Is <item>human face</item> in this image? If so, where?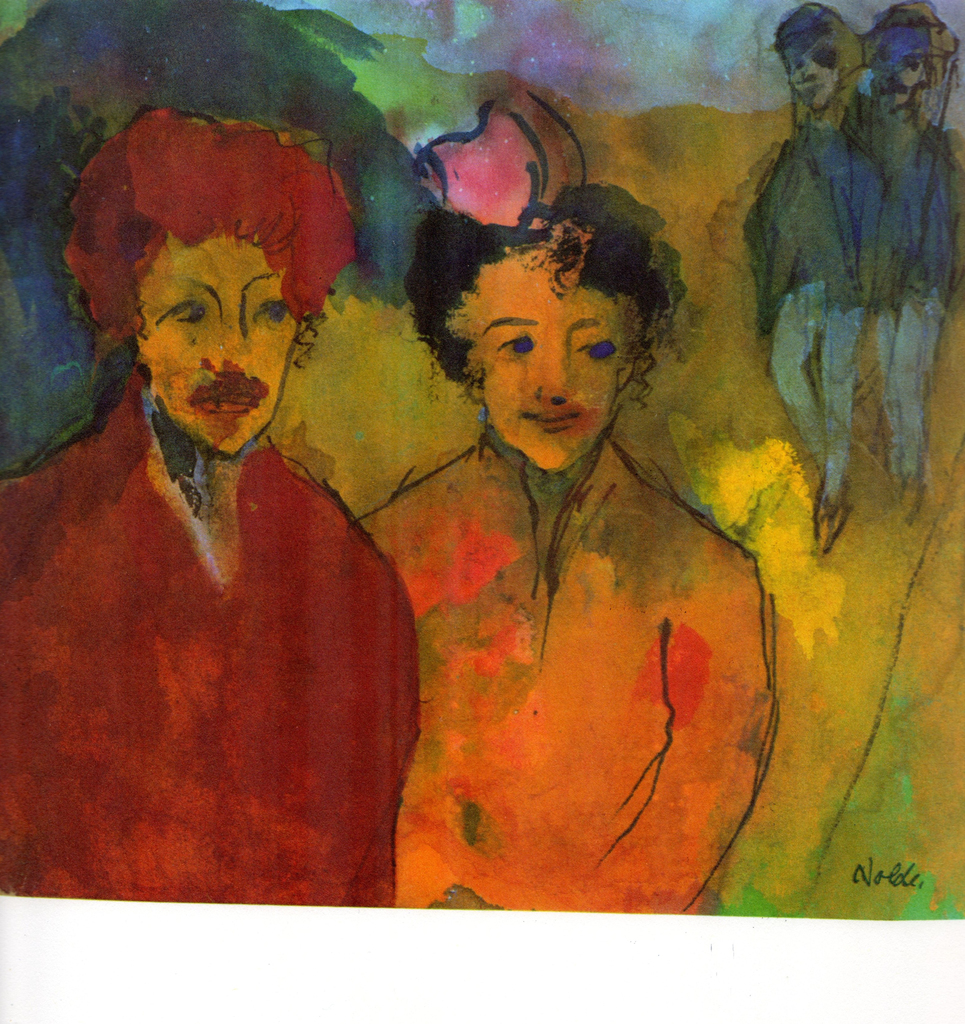
Yes, at 140/242/300/461.
